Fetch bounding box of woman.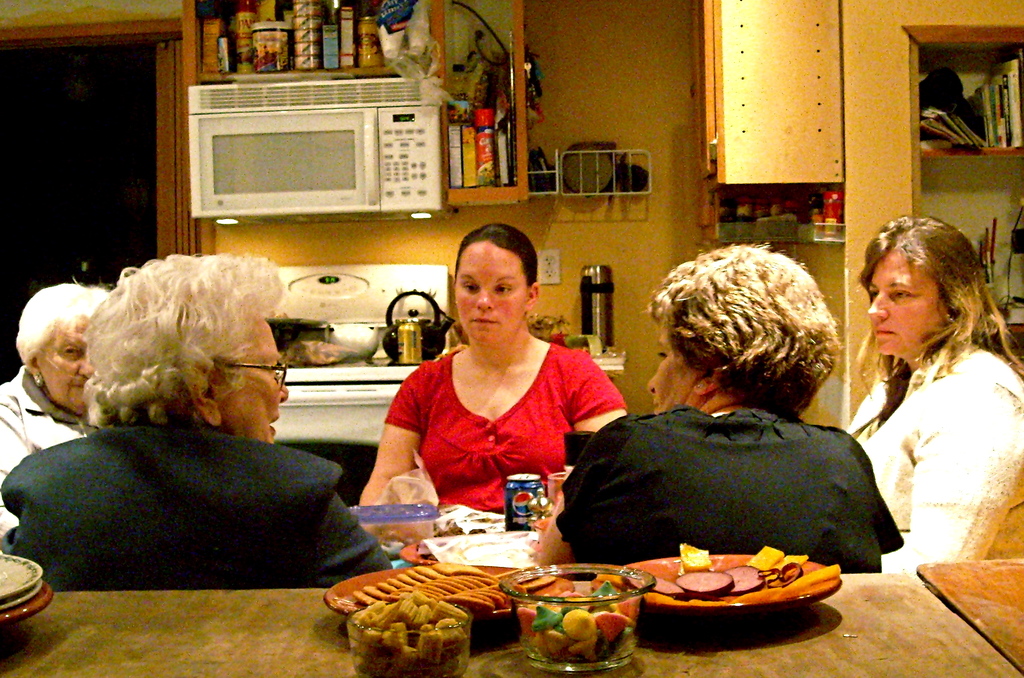
Bbox: <region>532, 236, 892, 575</region>.
